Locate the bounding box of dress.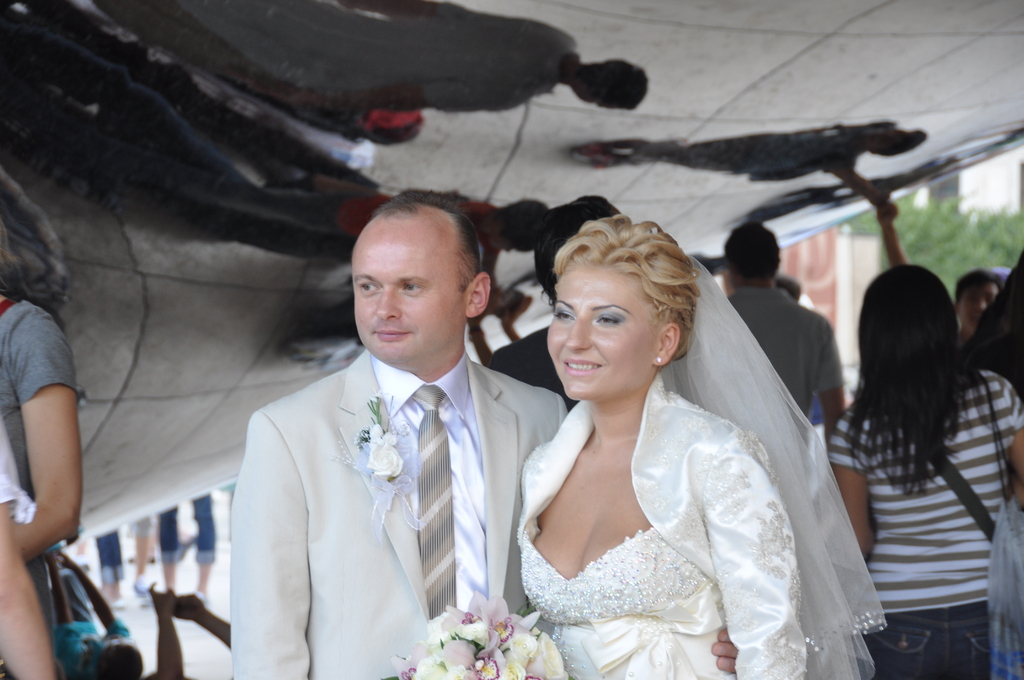
Bounding box: detection(513, 254, 883, 679).
